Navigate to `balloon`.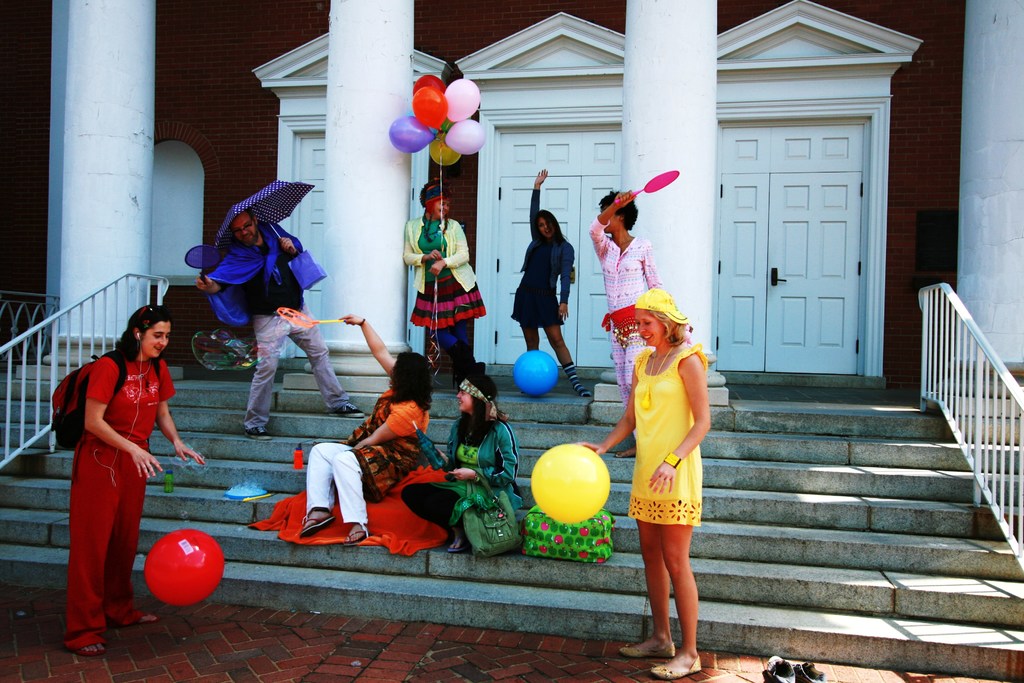
Navigation target: [left=514, top=344, right=557, bottom=397].
